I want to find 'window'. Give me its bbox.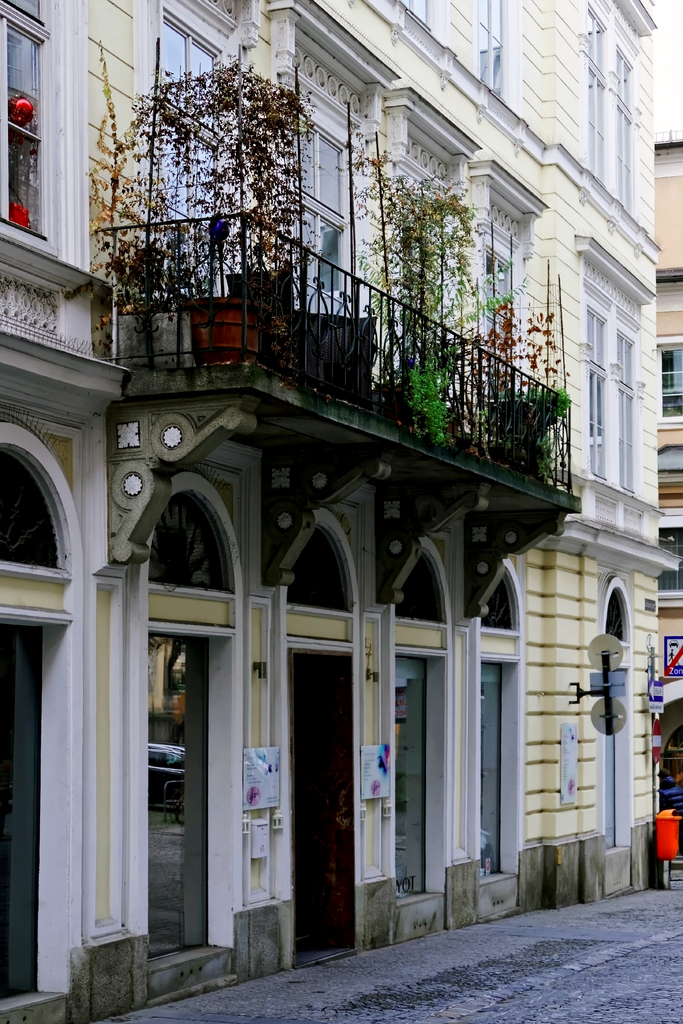
[left=162, top=8, right=227, bottom=300].
